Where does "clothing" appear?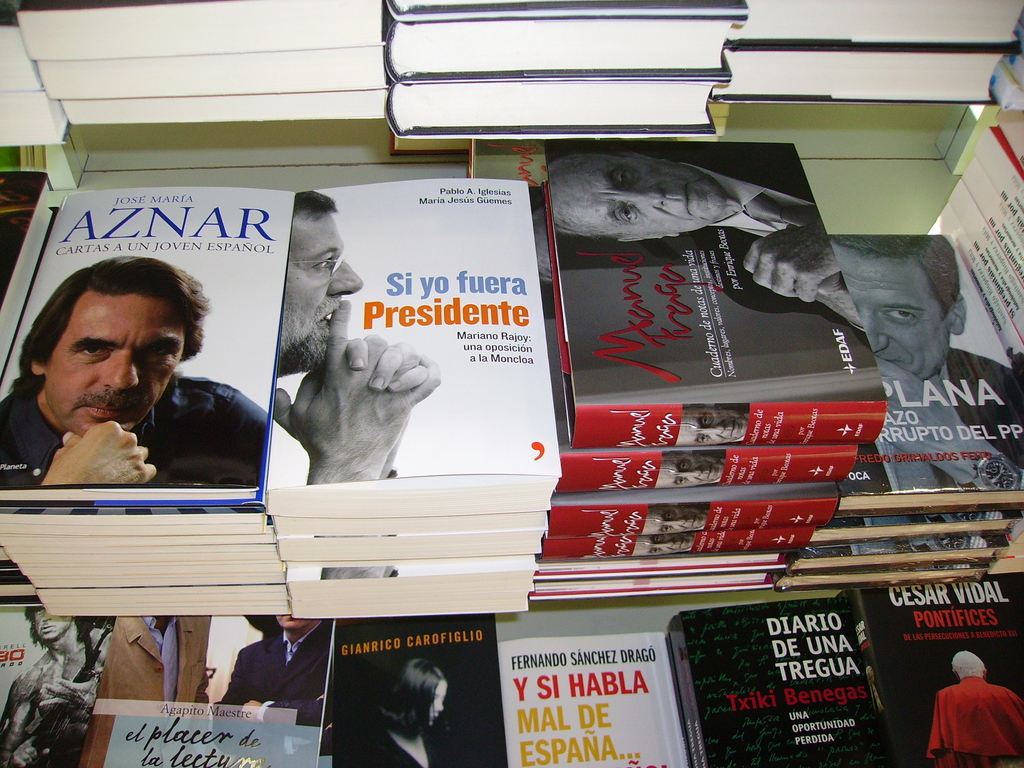
Appears at 839:348:1023:498.
